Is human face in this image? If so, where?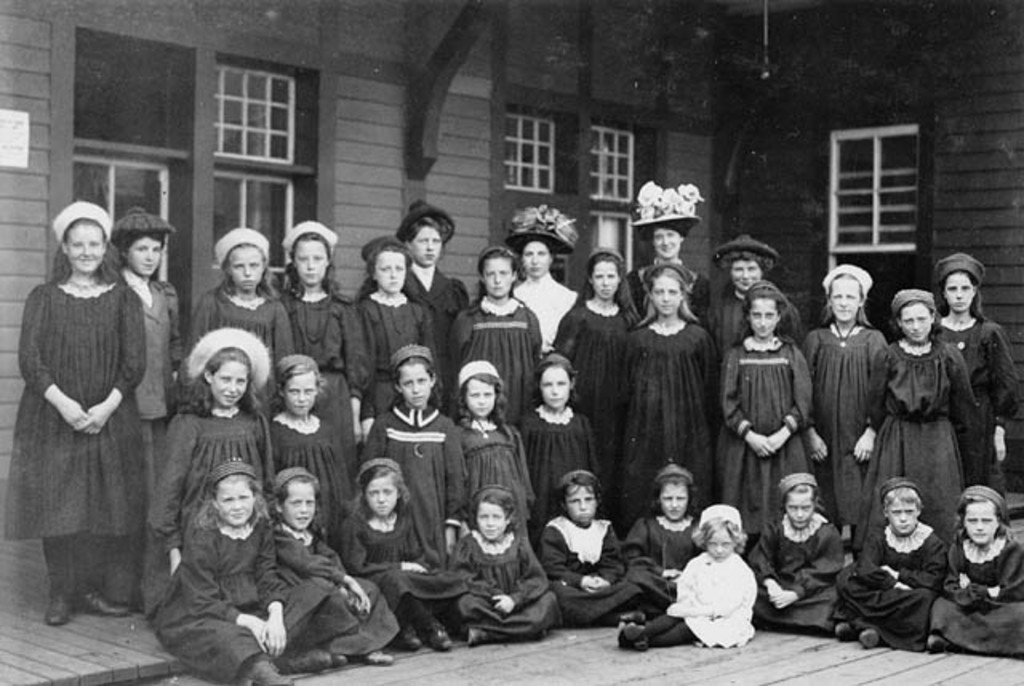
Yes, at {"x1": 568, "y1": 481, "x2": 597, "y2": 523}.
